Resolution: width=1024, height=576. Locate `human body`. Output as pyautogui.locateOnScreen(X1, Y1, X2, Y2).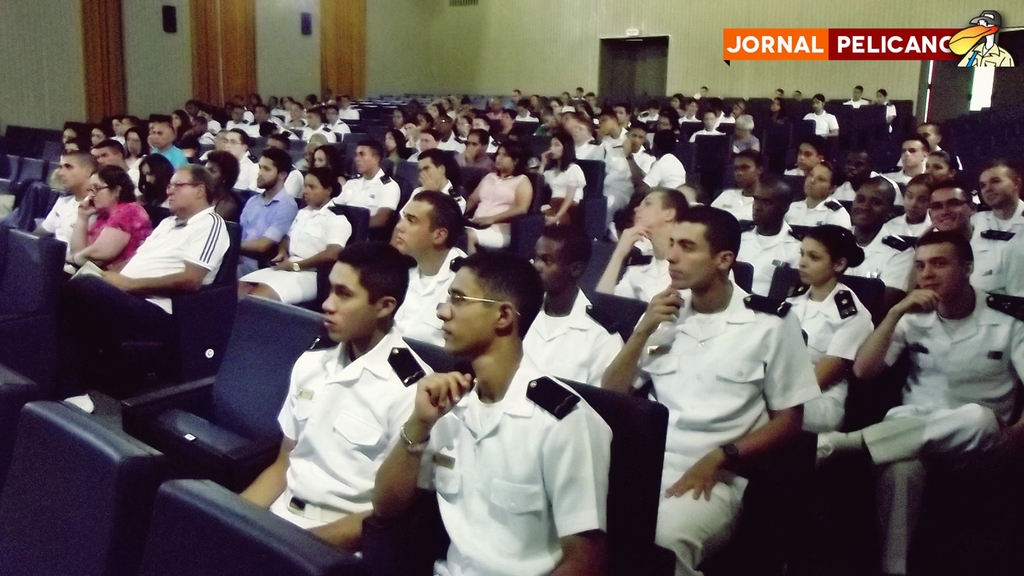
pyautogui.locateOnScreen(412, 132, 444, 159).
